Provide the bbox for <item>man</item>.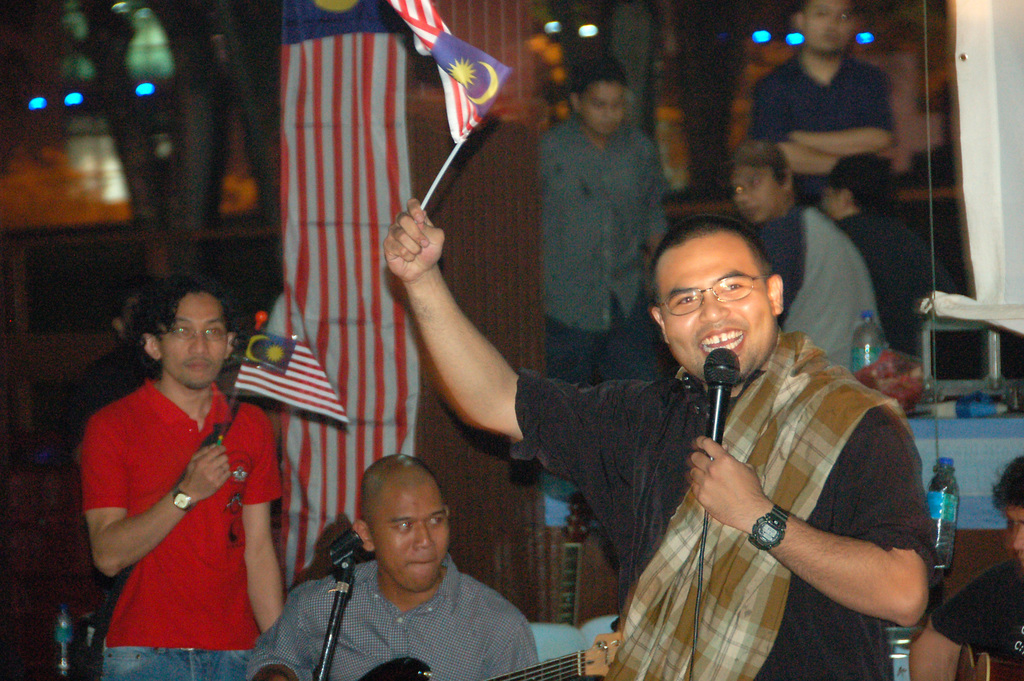
(x1=909, y1=456, x2=1023, y2=680).
